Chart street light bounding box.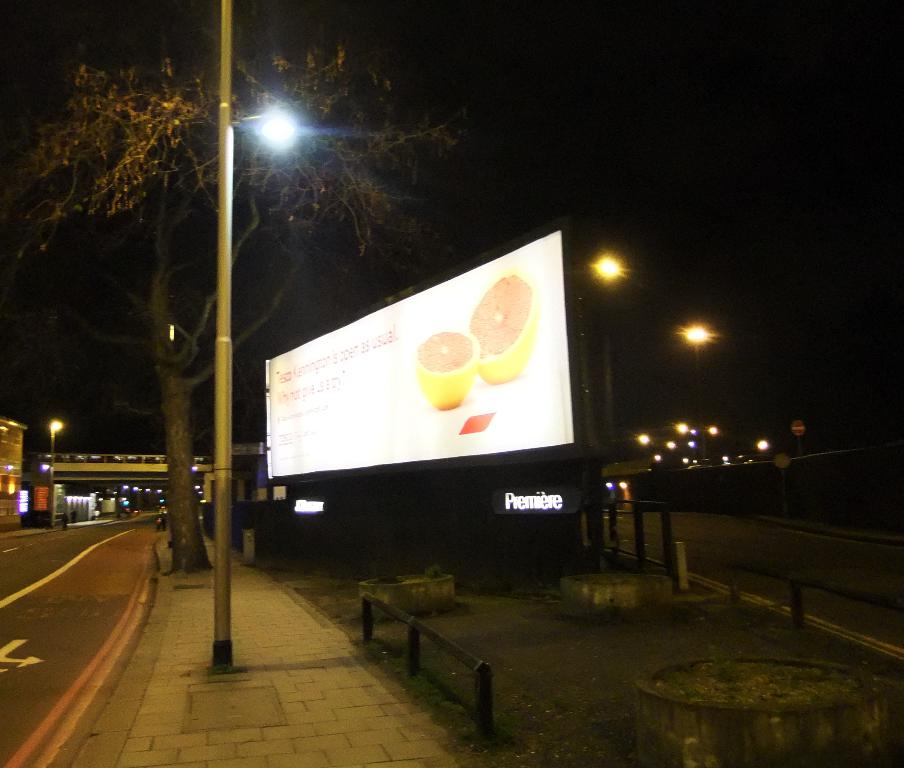
Charted: x1=674, y1=314, x2=716, y2=471.
